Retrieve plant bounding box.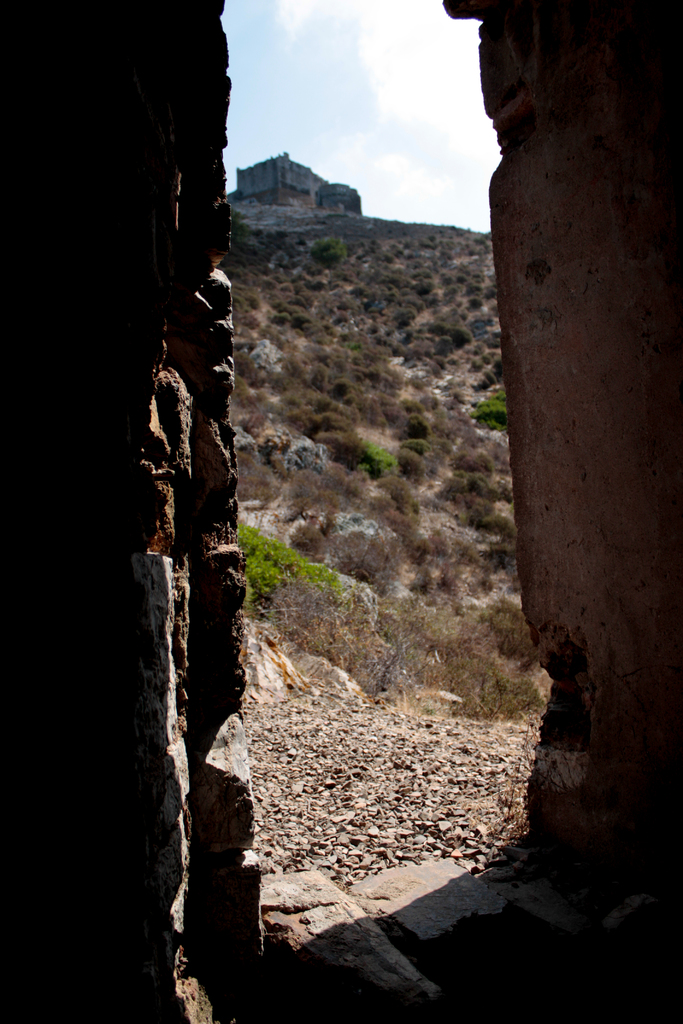
Bounding box: (left=469, top=298, right=481, bottom=308).
